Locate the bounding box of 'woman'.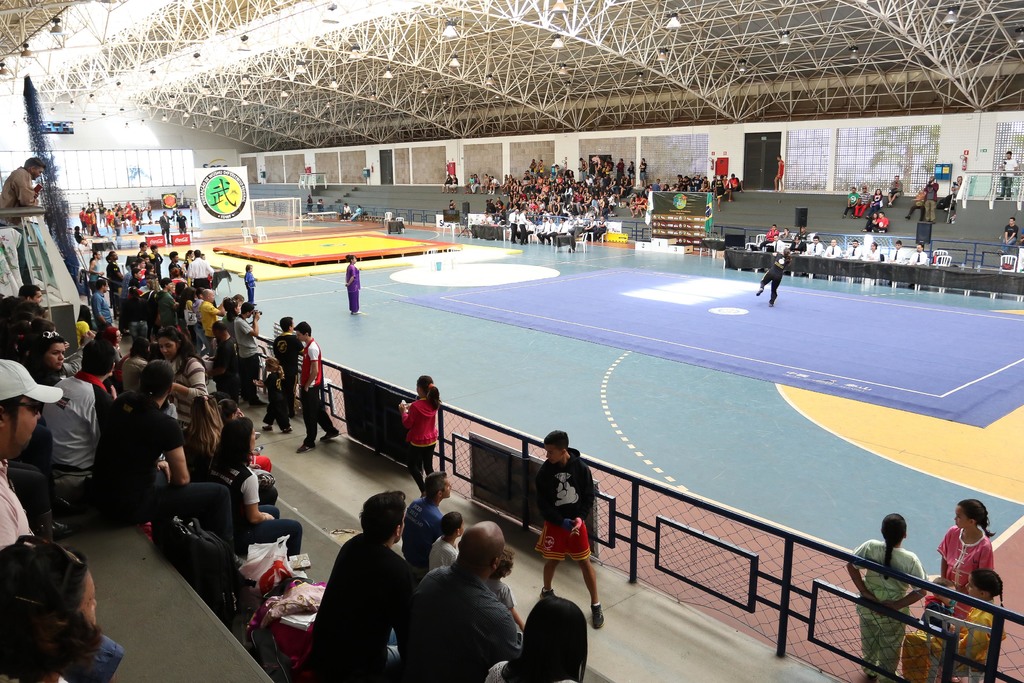
Bounding box: pyautogui.locateOnScreen(215, 420, 303, 559).
